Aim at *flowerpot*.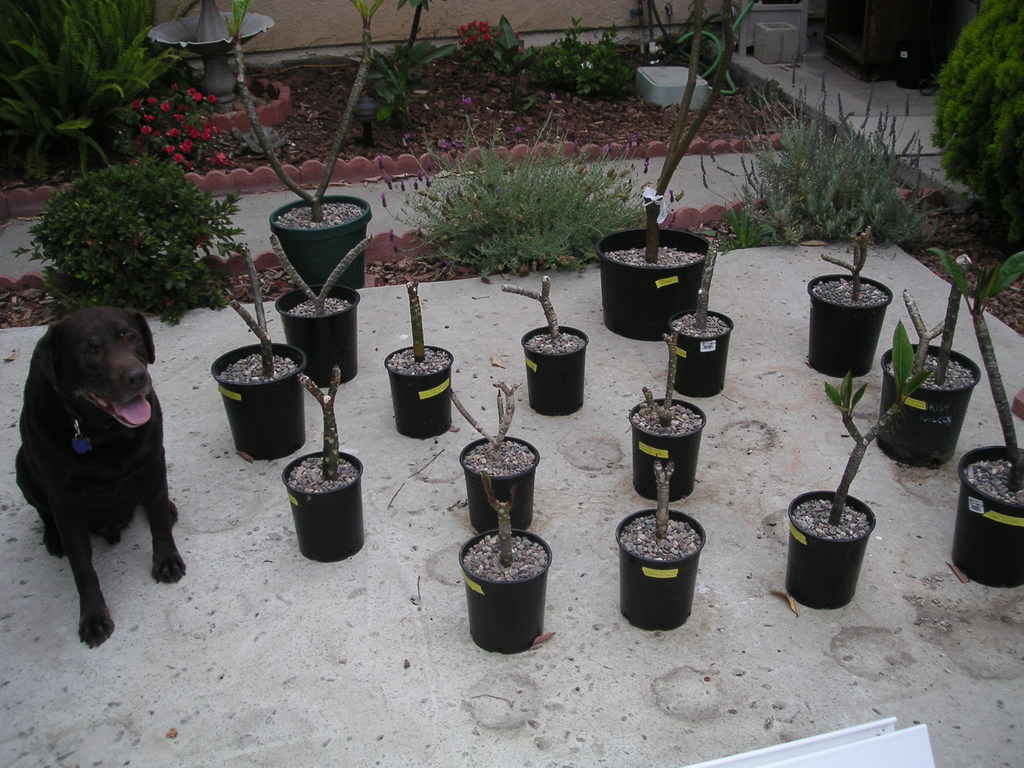
Aimed at crop(522, 316, 593, 422).
